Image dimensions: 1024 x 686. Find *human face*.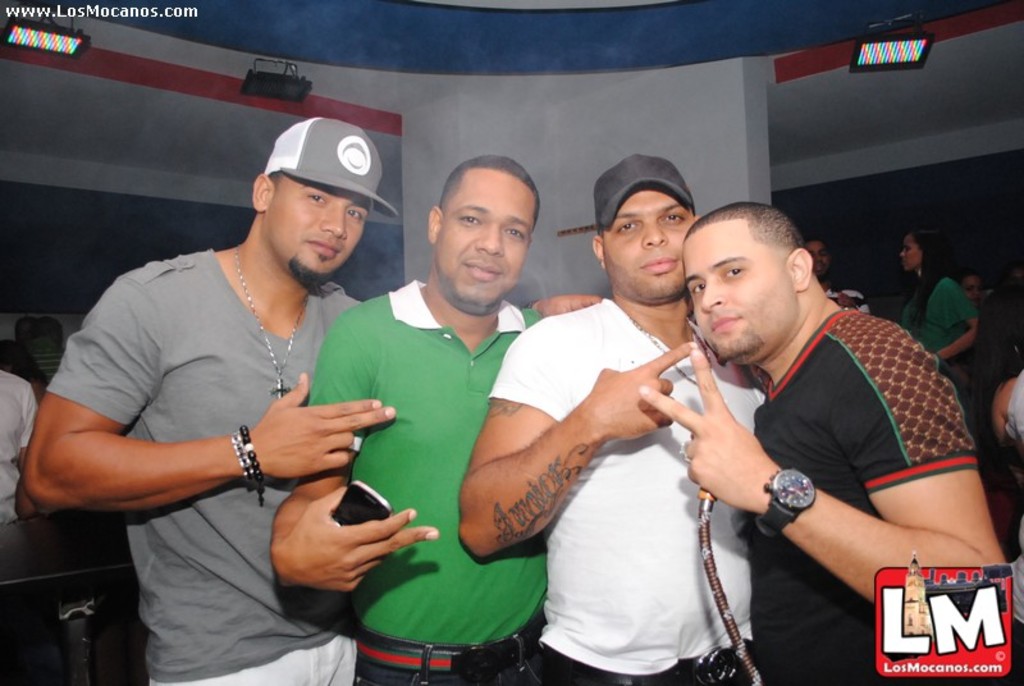
(x1=809, y1=238, x2=831, y2=274).
